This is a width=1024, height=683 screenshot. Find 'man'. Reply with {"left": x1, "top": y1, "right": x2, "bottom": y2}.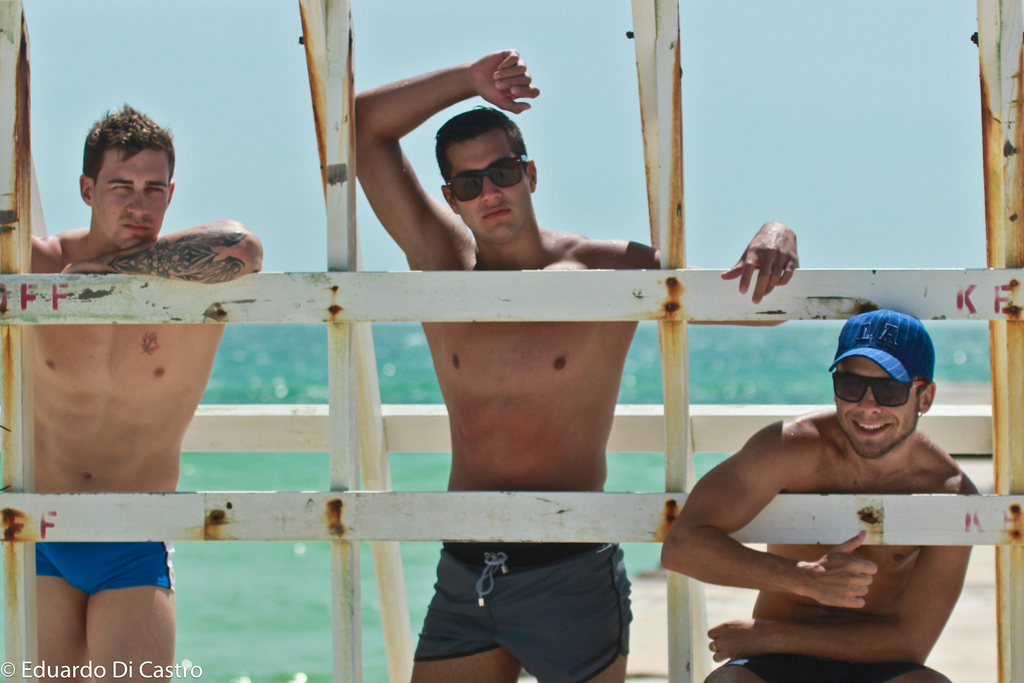
{"left": 28, "top": 104, "right": 263, "bottom": 682}.
